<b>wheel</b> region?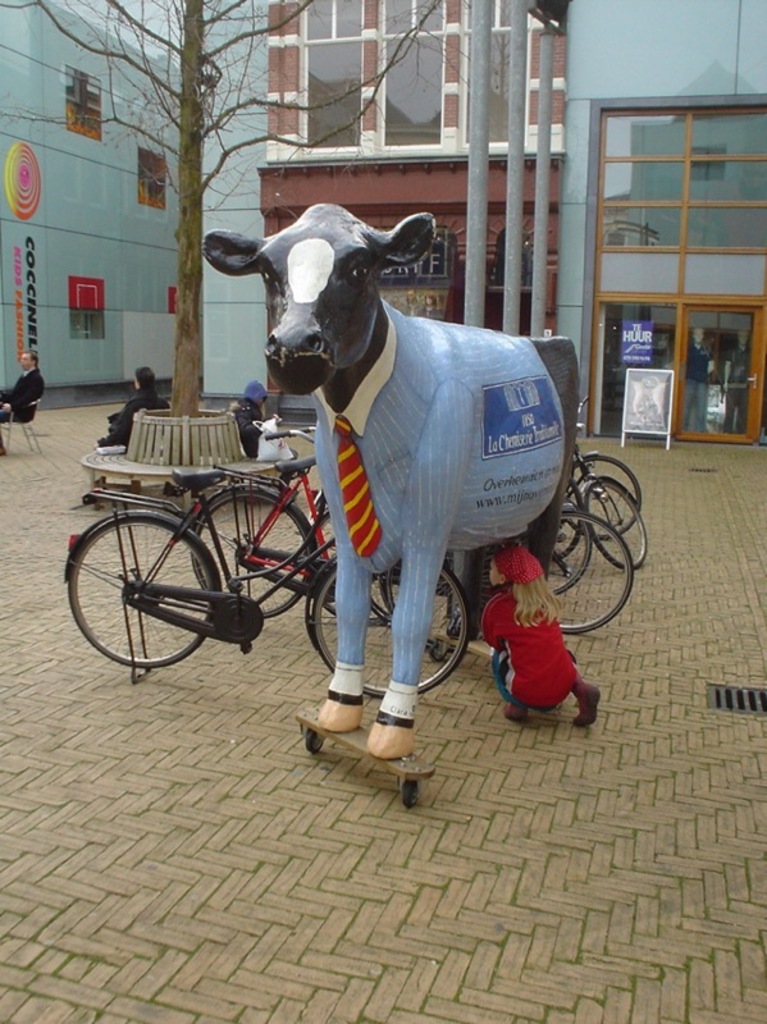
l=557, t=509, r=588, b=591
